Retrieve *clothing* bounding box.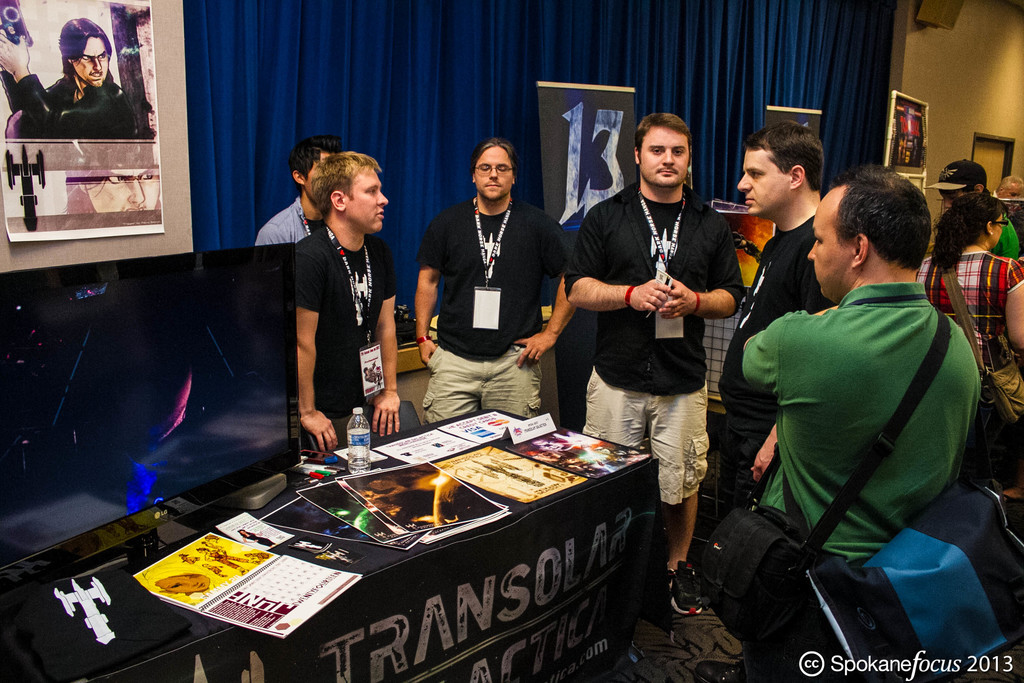
Bounding box: {"x1": 566, "y1": 179, "x2": 753, "y2": 520}.
